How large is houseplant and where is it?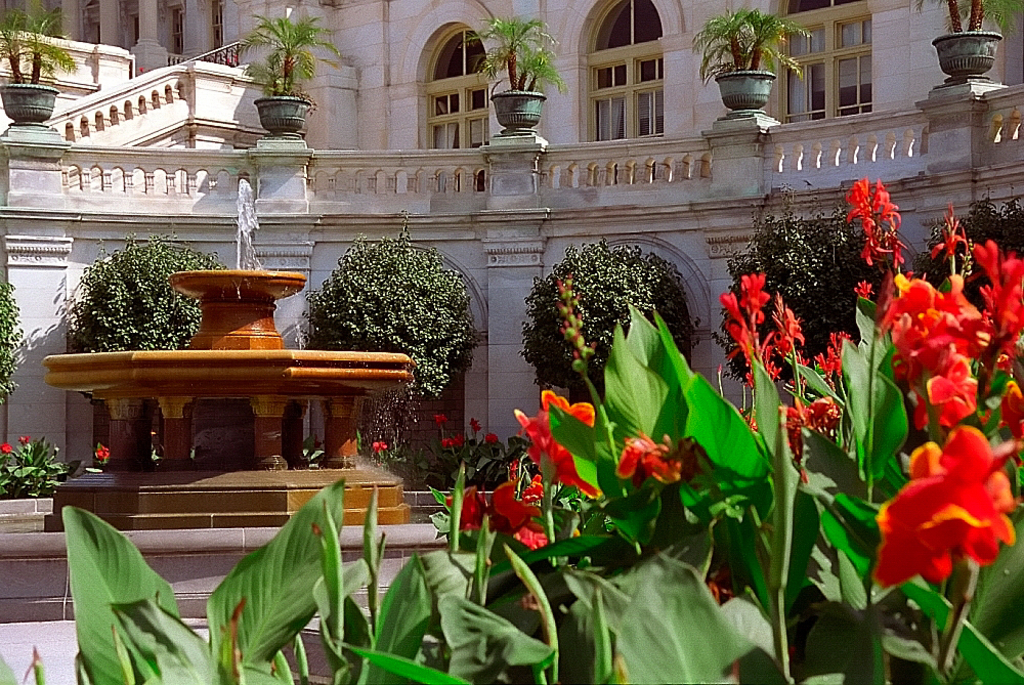
Bounding box: x1=456 y1=13 x2=575 y2=134.
